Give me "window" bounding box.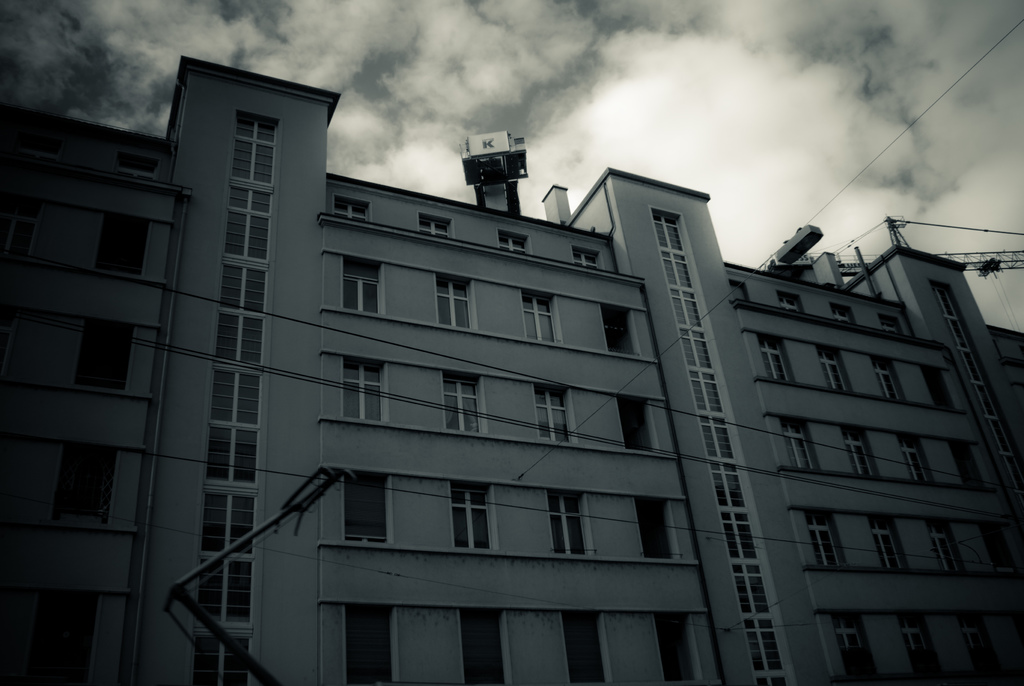
bbox=(845, 419, 884, 486).
